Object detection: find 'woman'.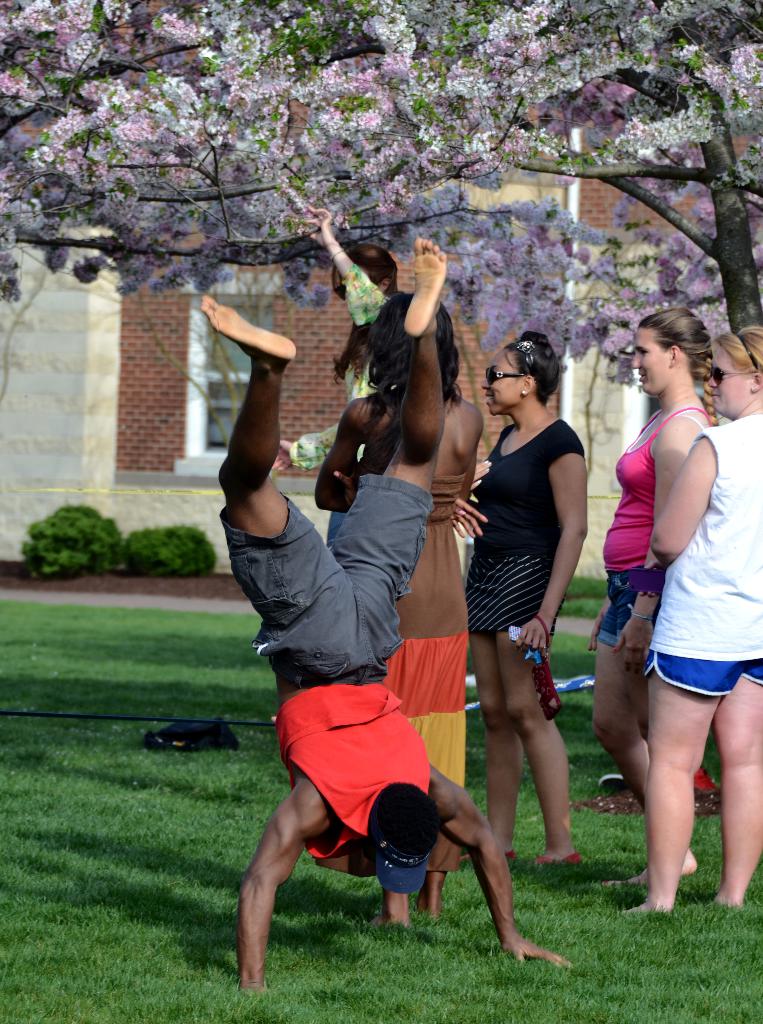
select_region(587, 304, 718, 892).
